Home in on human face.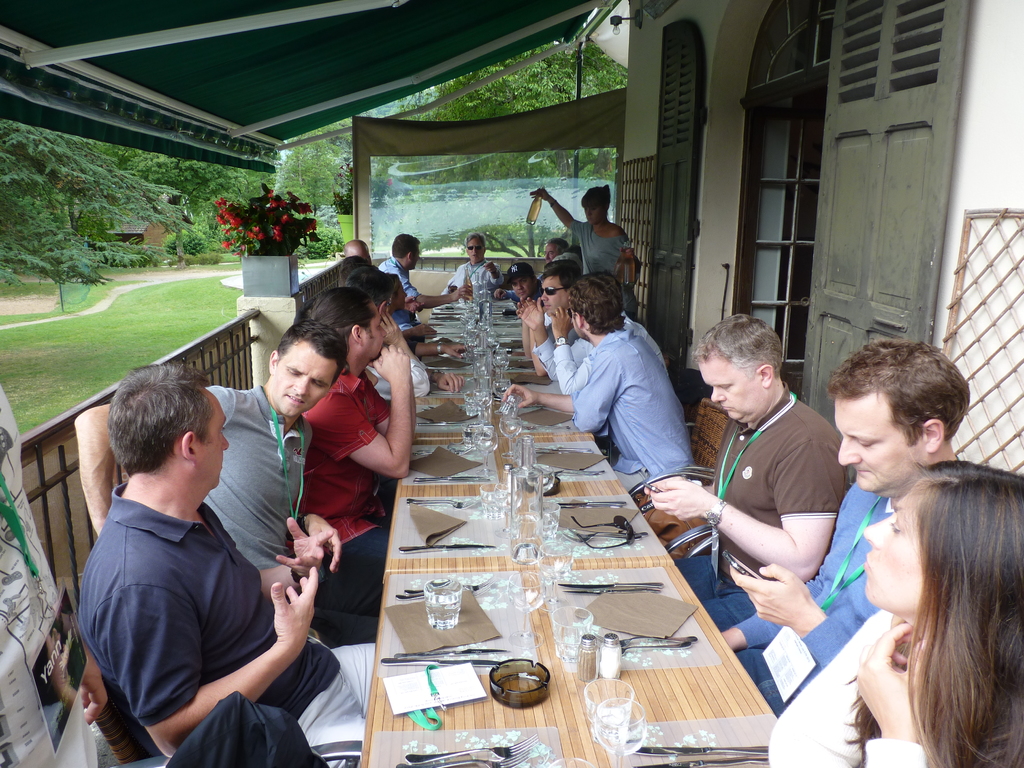
Homed in at (204,392,231,486).
